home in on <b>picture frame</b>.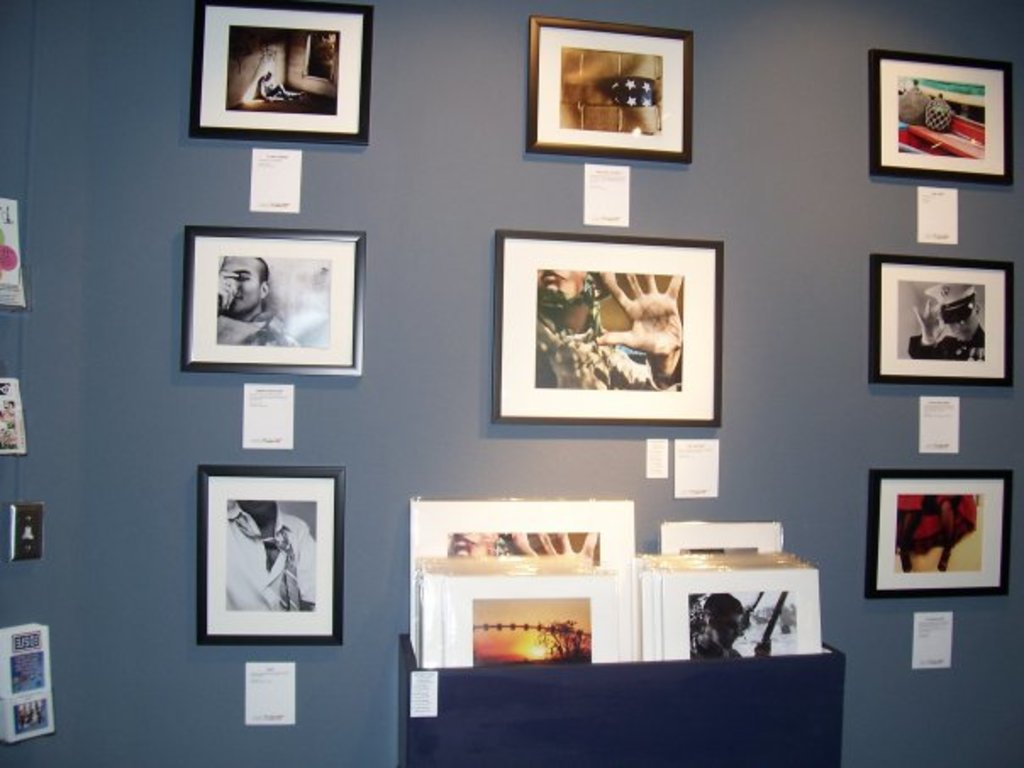
Homed in at {"x1": 176, "y1": 229, "x2": 378, "y2": 380}.
